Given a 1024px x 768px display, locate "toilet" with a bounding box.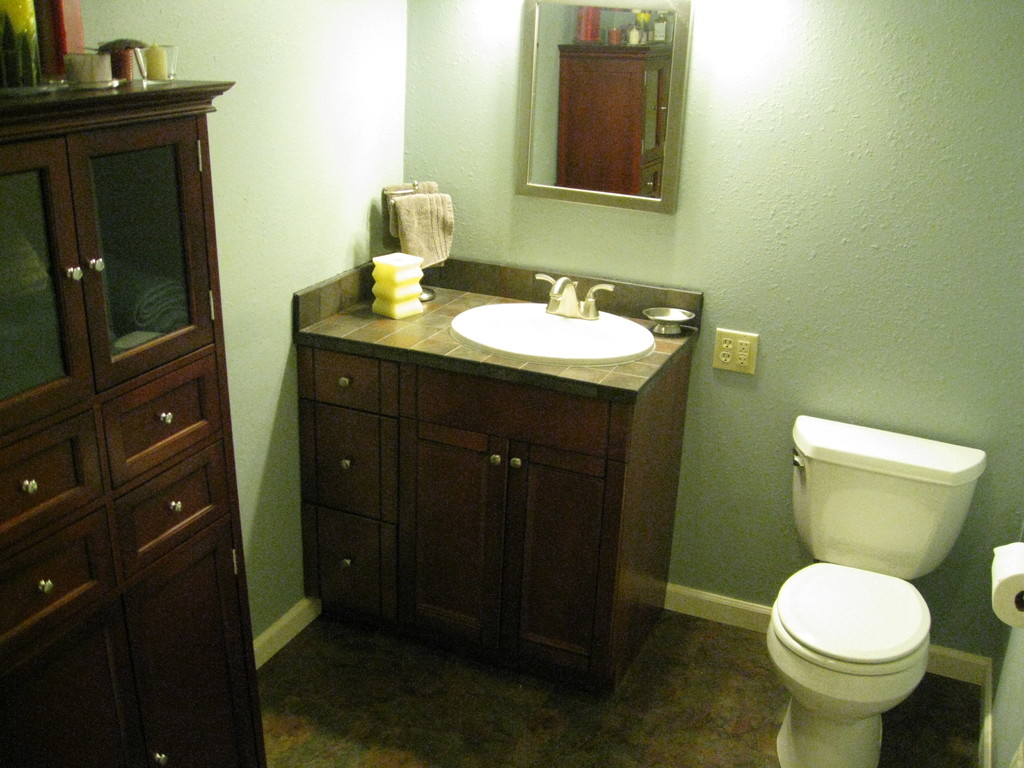
Located: <region>751, 505, 948, 755</region>.
